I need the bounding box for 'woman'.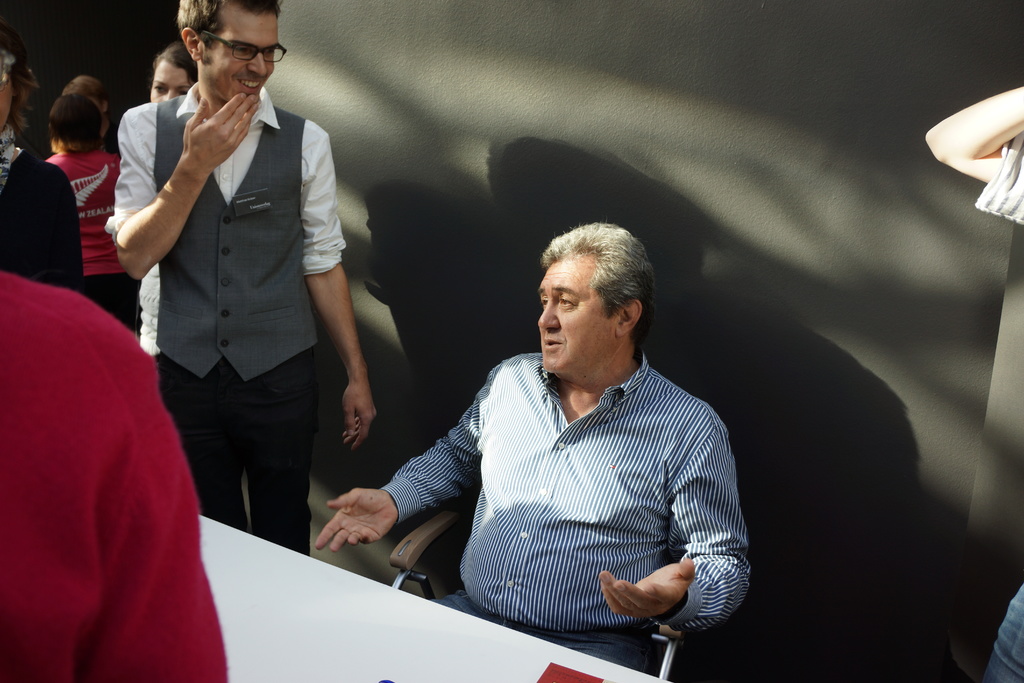
Here it is: locate(138, 42, 195, 361).
